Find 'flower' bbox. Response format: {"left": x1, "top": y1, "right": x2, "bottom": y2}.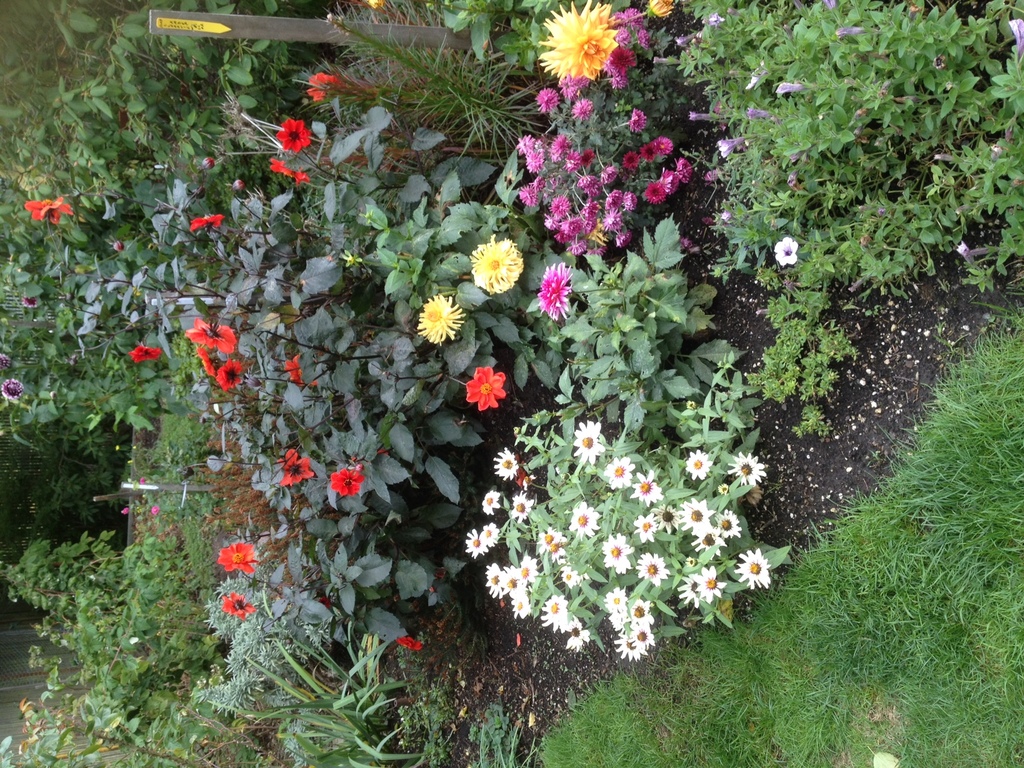
{"left": 0, "top": 353, "right": 9, "bottom": 369}.
